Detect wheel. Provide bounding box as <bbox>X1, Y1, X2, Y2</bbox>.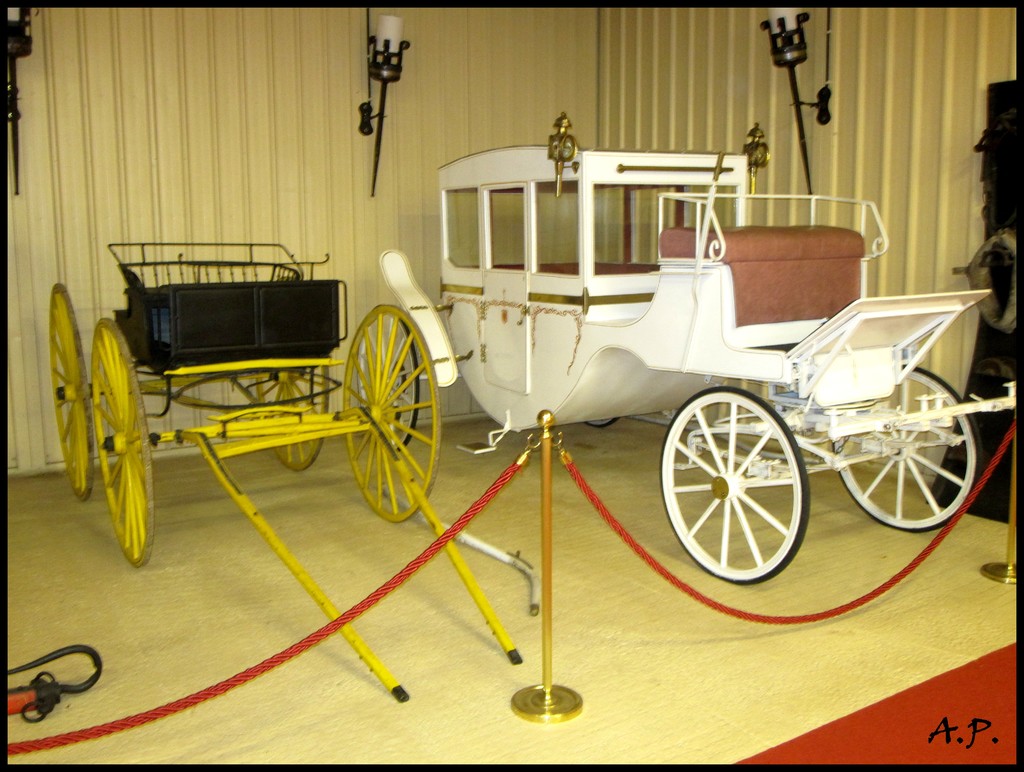
<bbox>667, 394, 814, 597</bbox>.
